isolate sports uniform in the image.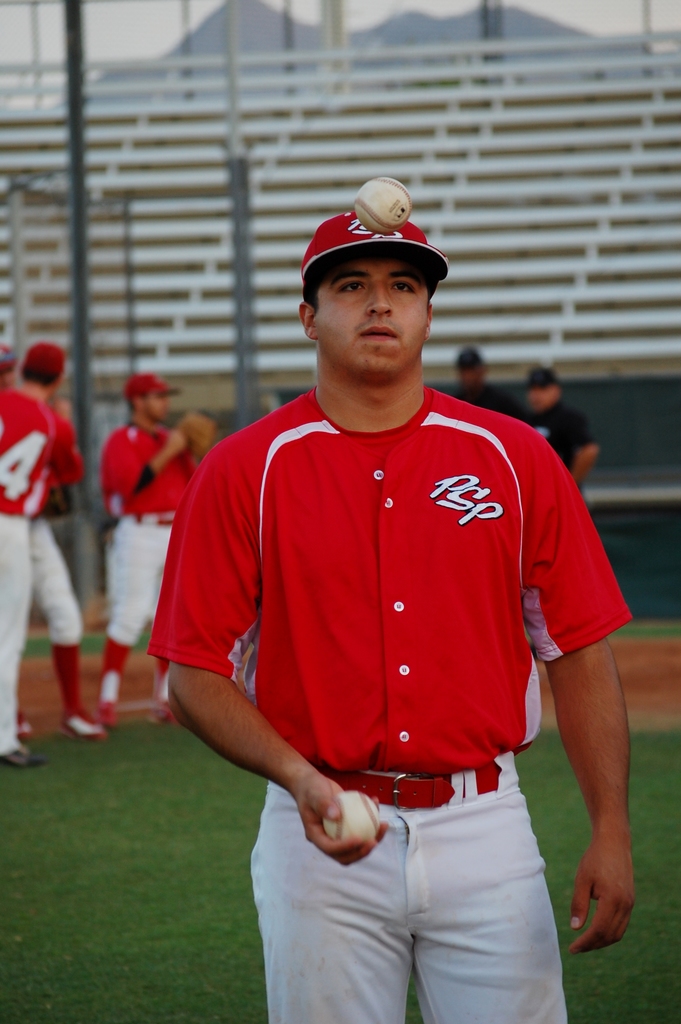
Isolated region: <region>8, 369, 97, 741</region>.
